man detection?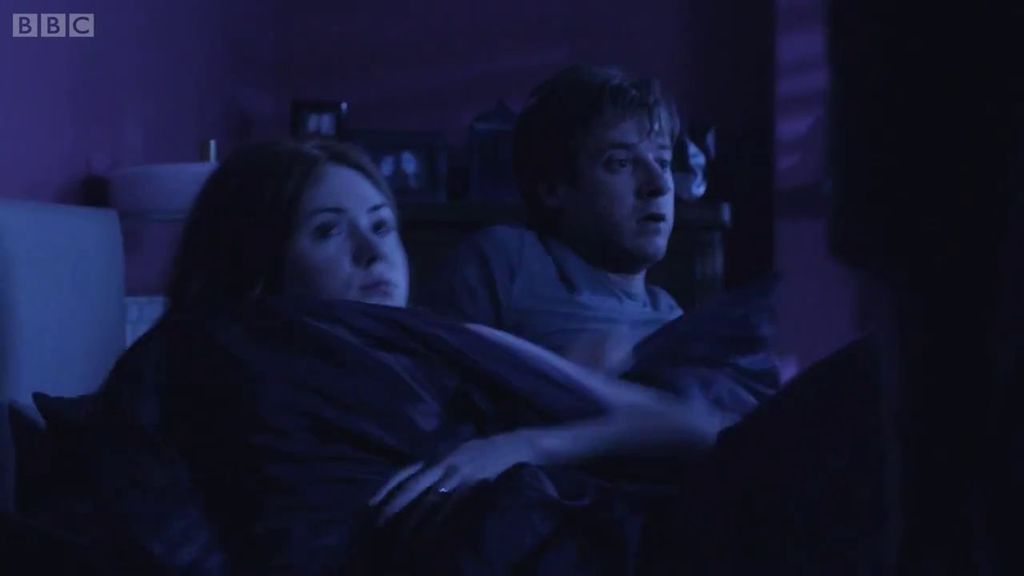
box=[438, 62, 789, 430]
